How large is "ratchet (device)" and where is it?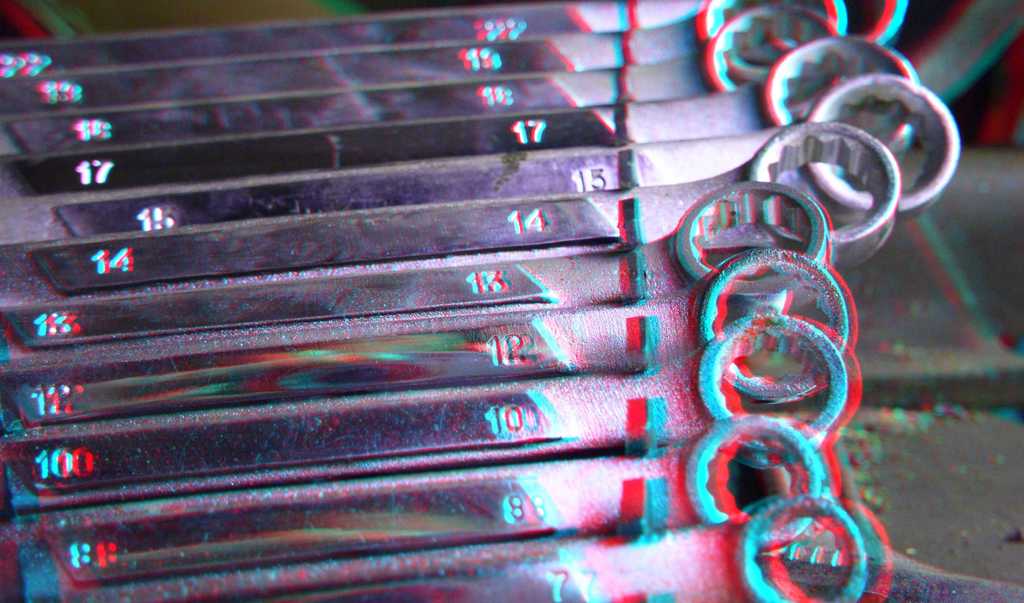
Bounding box: {"x1": 0, "y1": 183, "x2": 819, "y2": 323}.
